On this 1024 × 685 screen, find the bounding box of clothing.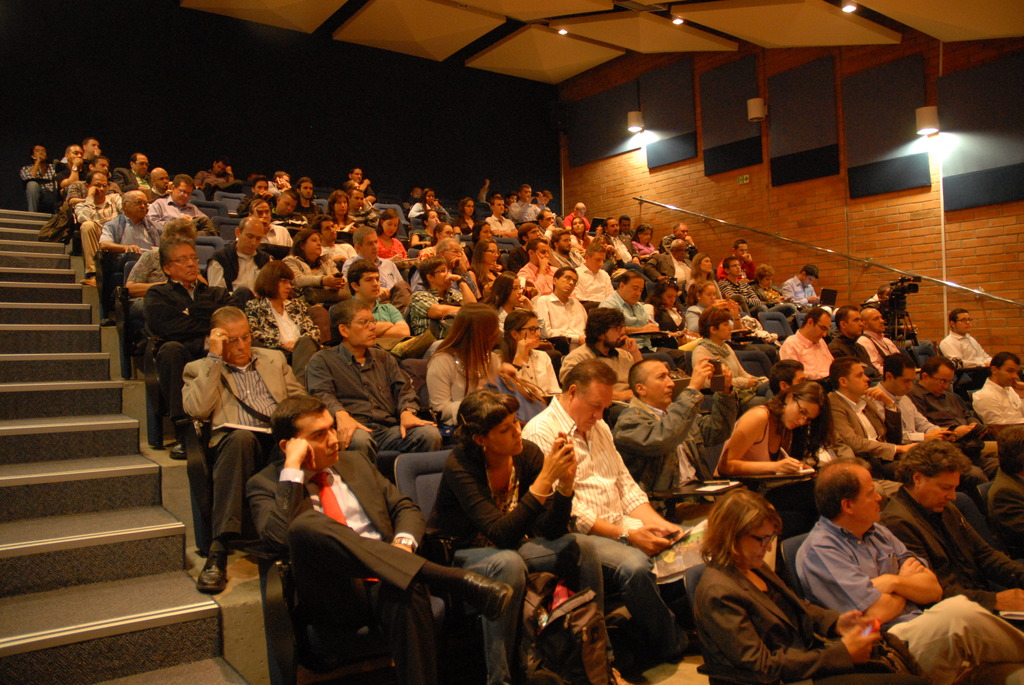
Bounding box: <box>339,181,374,202</box>.
